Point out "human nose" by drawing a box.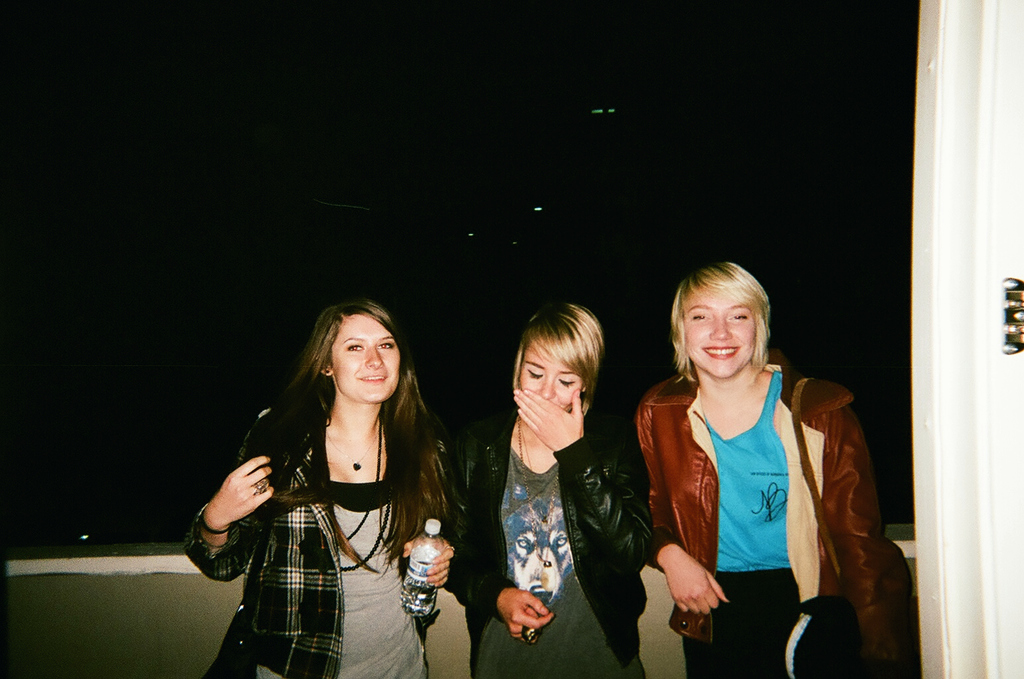
region(538, 375, 555, 401).
